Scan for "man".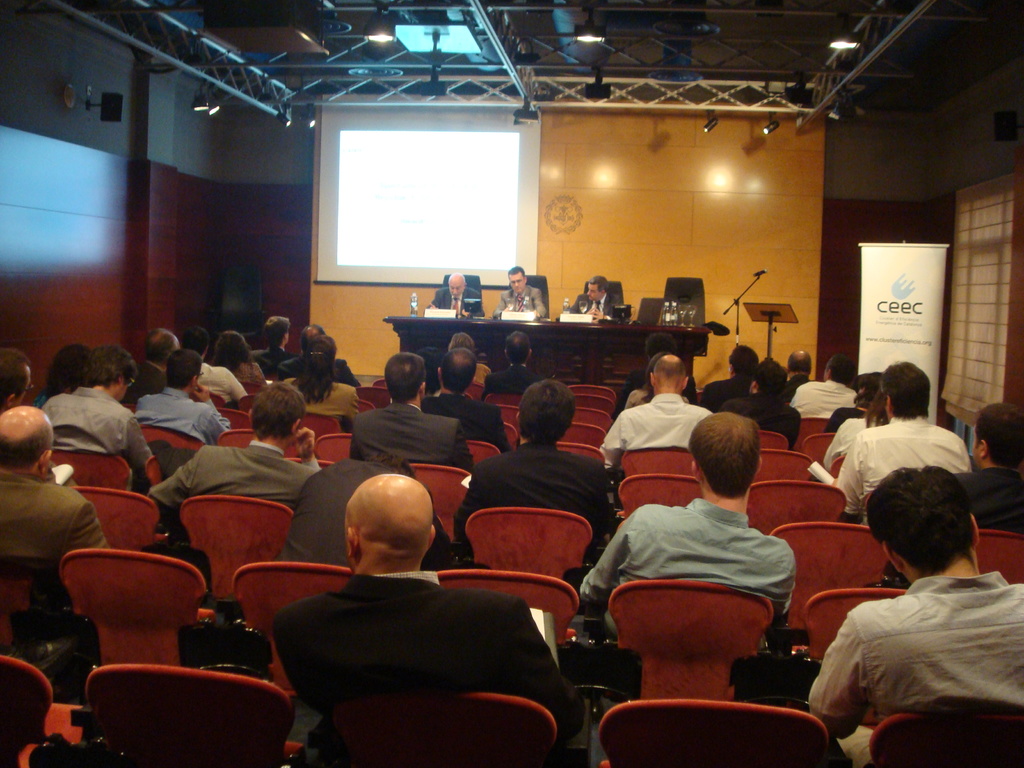
Scan result: [left=151, top=377, right=326, bottom=518].
